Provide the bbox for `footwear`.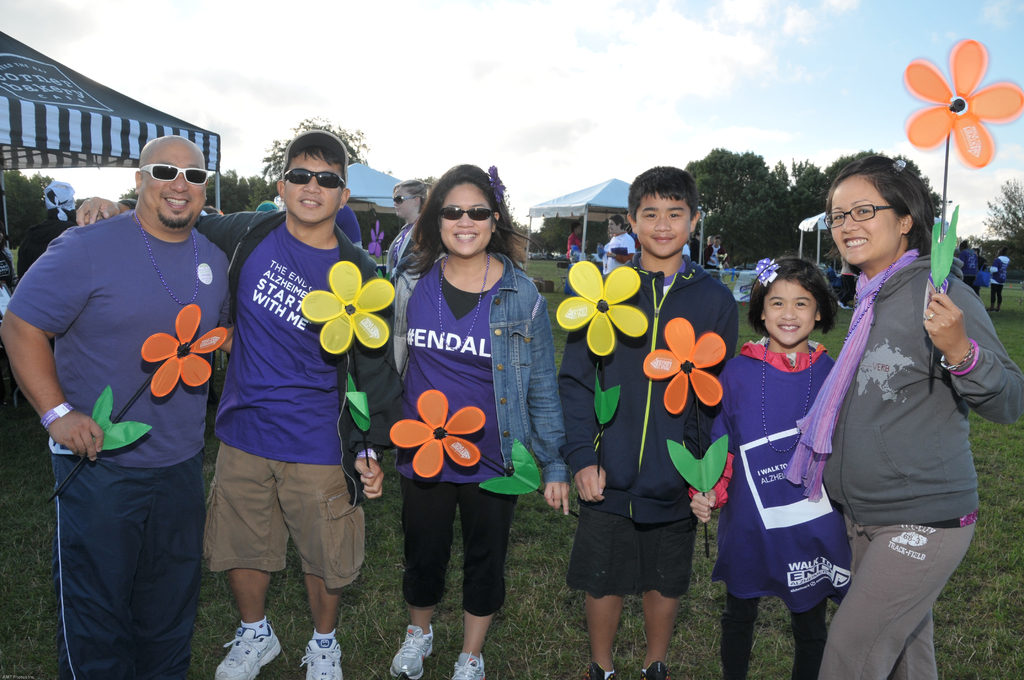
crop(211, 595, 268, 679).
